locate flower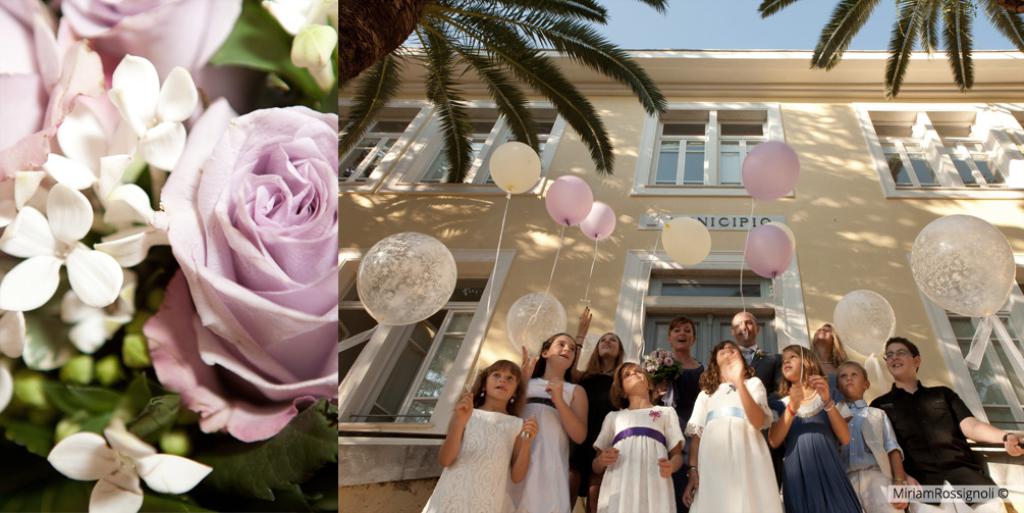
box(109, 48, 200, 177)
